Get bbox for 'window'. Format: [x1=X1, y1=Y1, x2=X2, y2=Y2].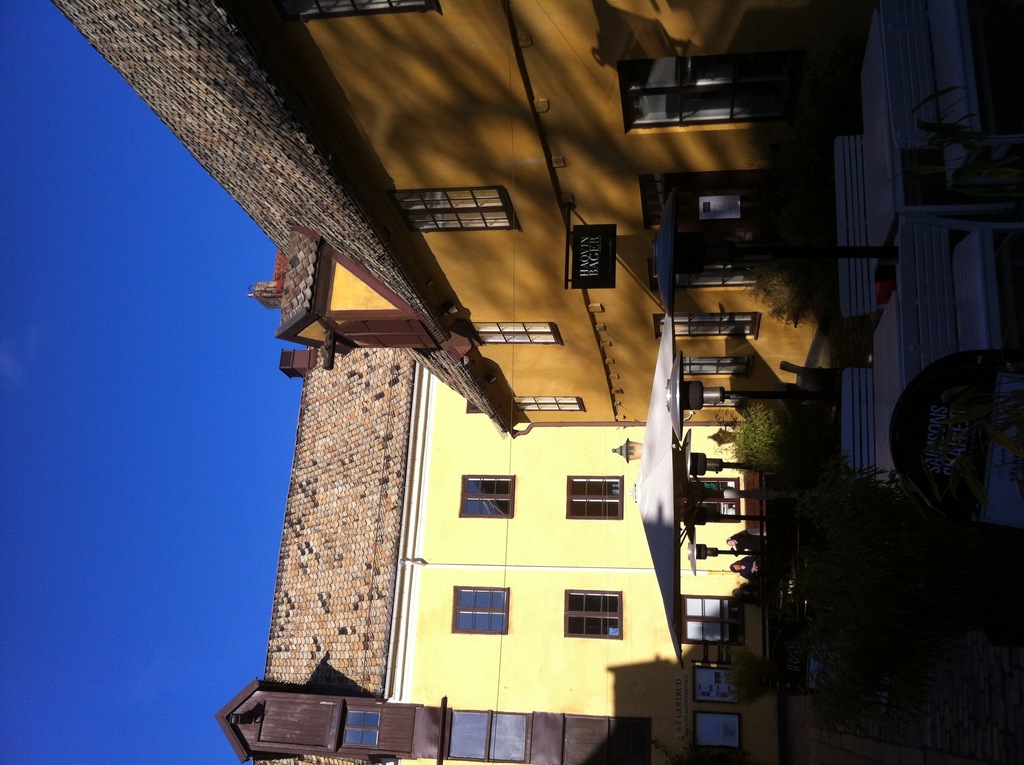
[x1=458, y1=472, x2=516, y2=520].
